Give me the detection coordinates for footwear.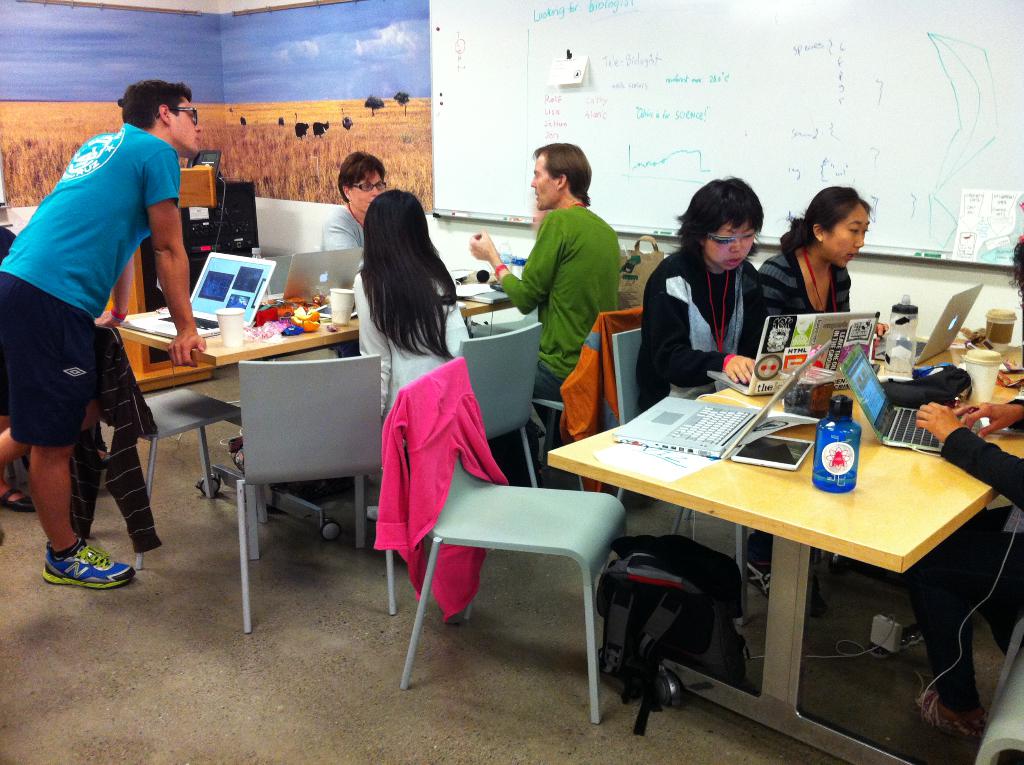
[3, 486, 38, 515].
